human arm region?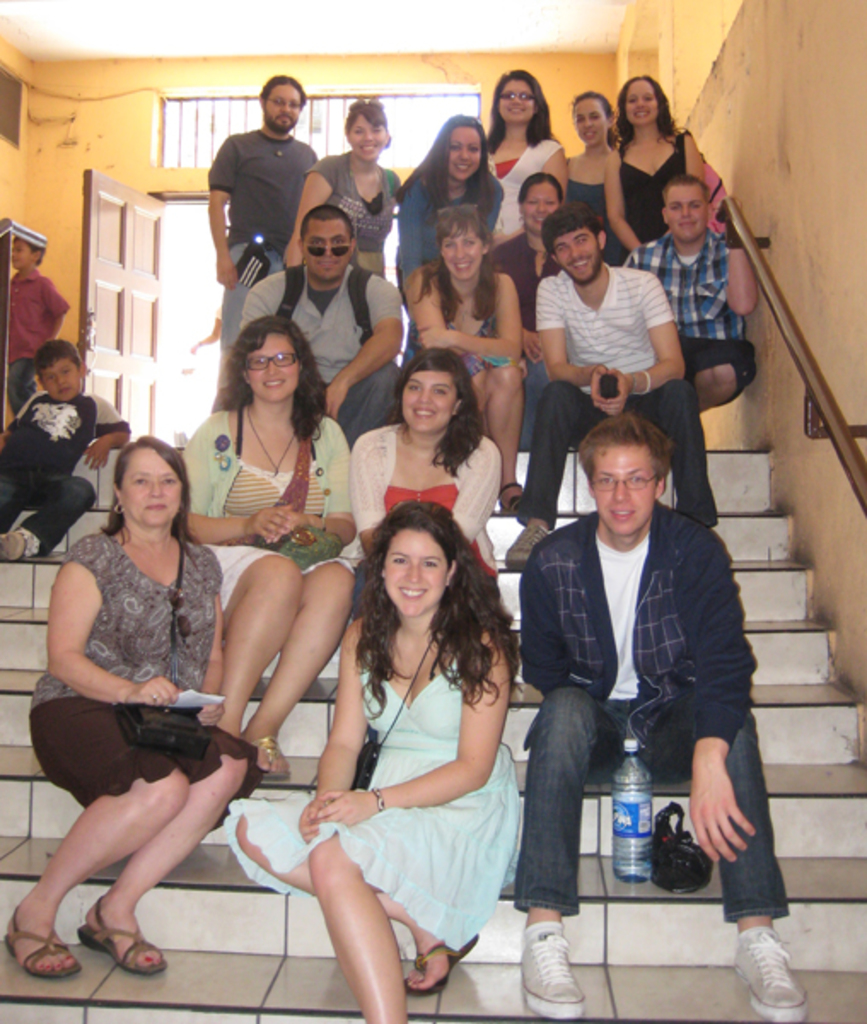
Rect(401, 266, 456, 352)
